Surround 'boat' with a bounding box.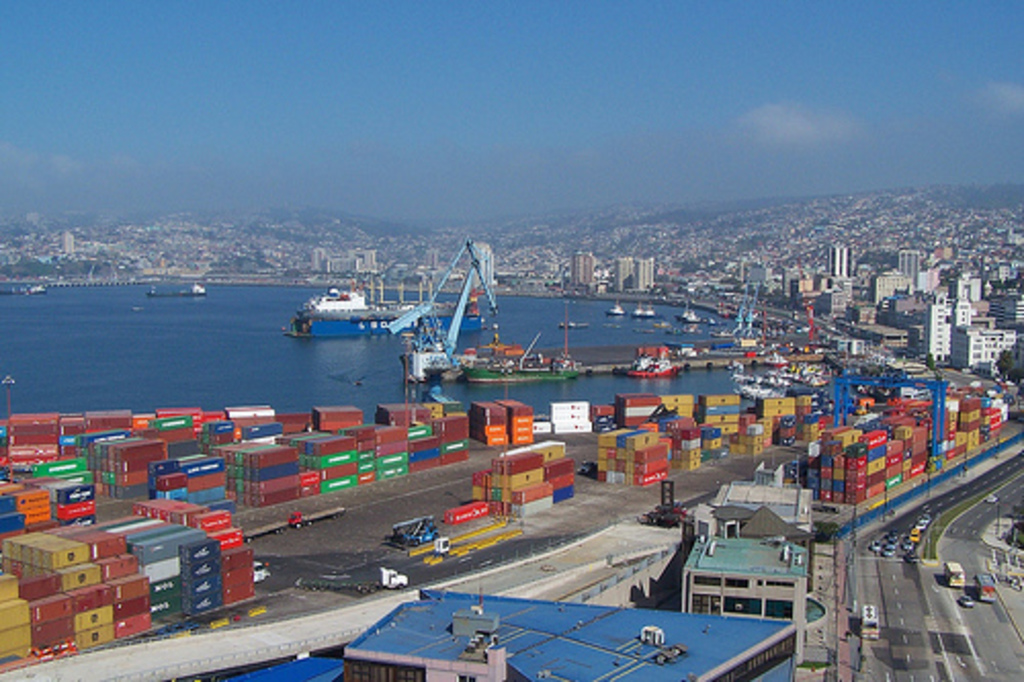
<region>2, 285, 45, 293</region>.
